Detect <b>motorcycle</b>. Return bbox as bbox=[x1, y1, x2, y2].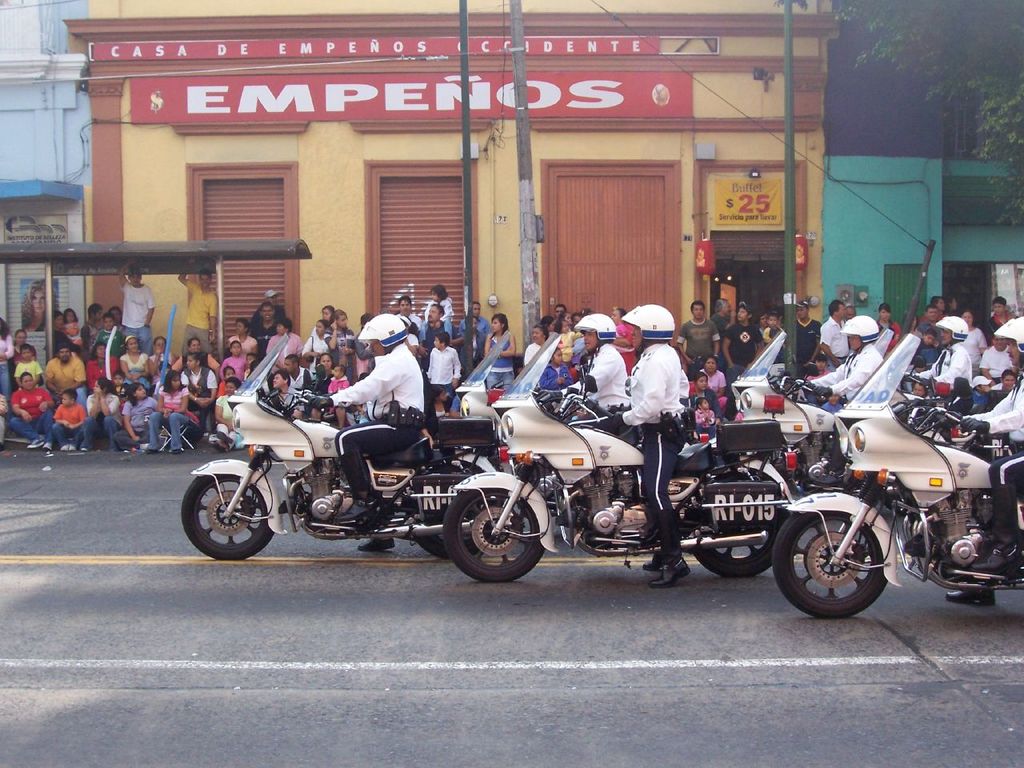
bbox=[451, 328, 507, 416].
